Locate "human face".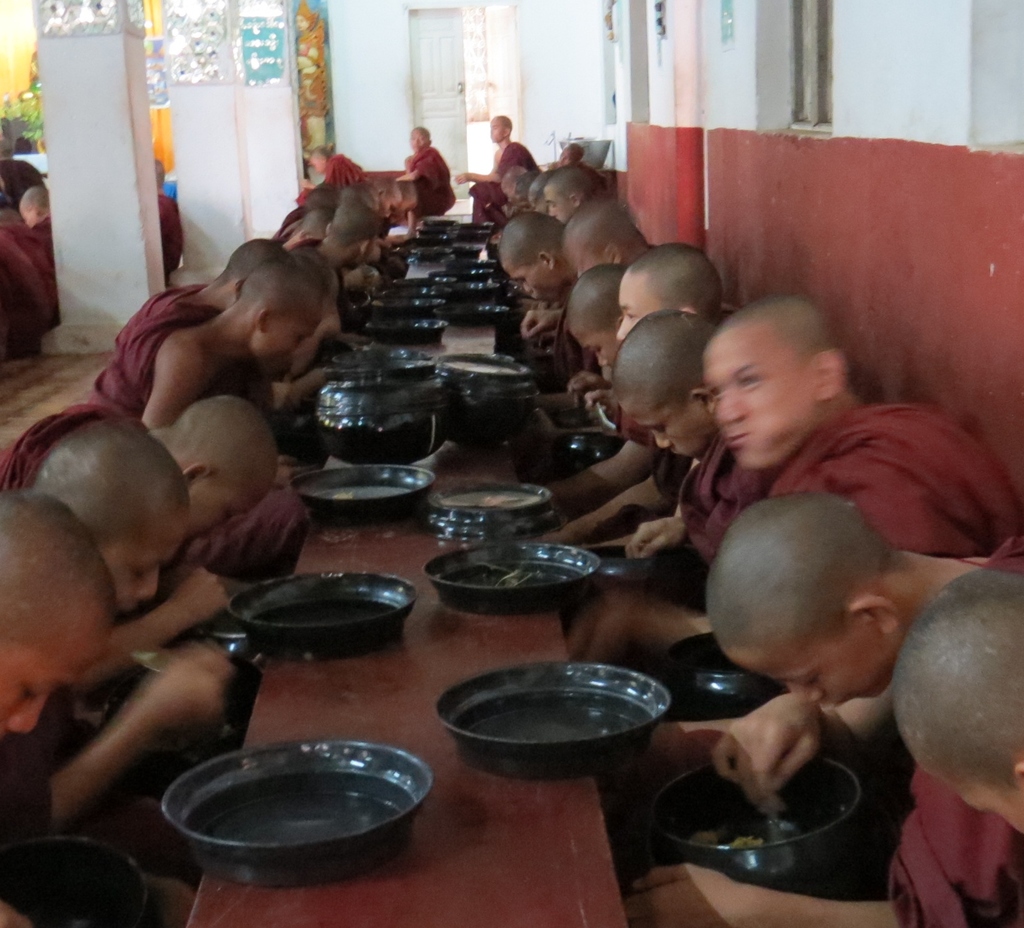
Bounding box: bbox(106, 505, 190, 612).
